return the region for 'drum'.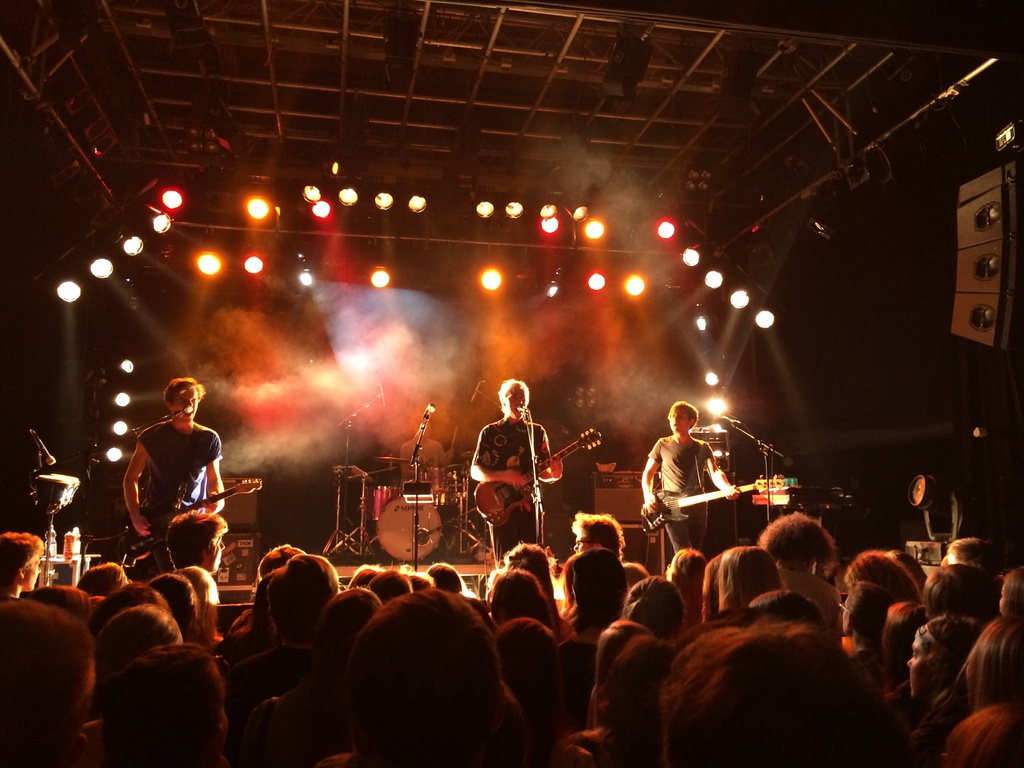
locate(423, 464, 447, 497).
